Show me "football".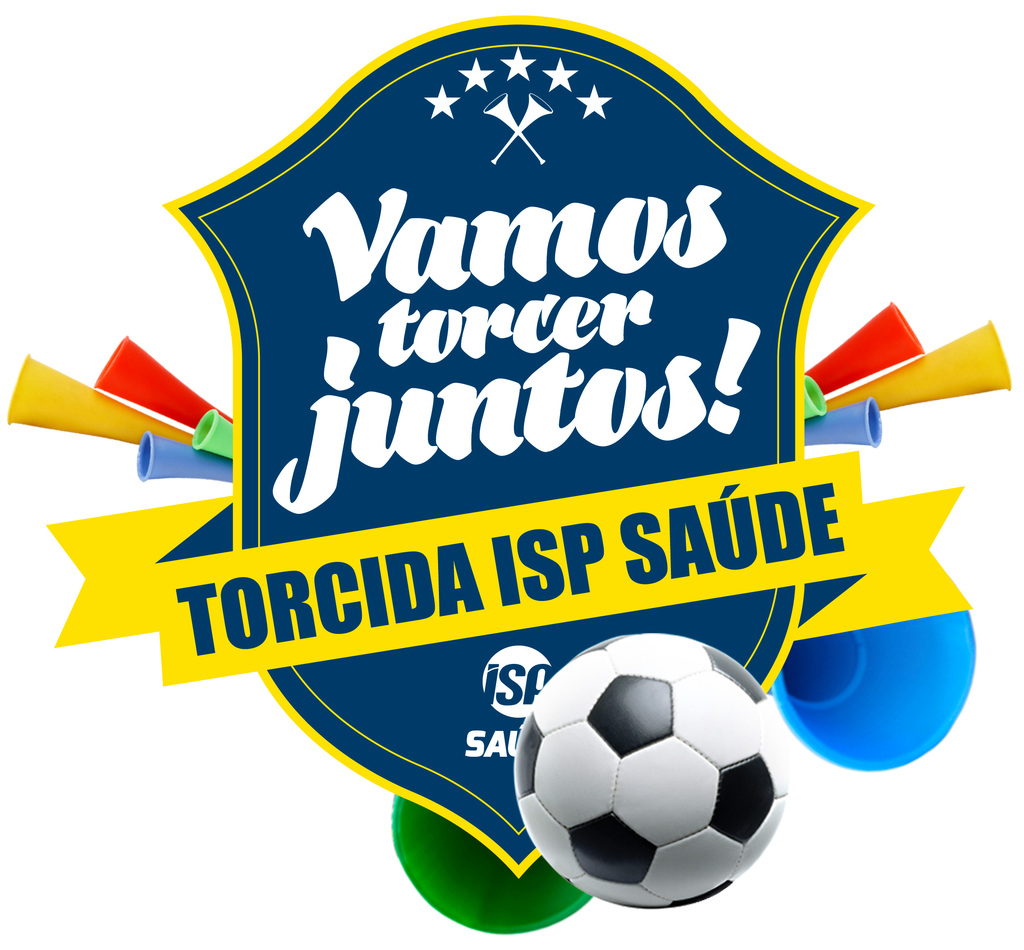
"football" is here: rect(509, 638, 792, 907).
